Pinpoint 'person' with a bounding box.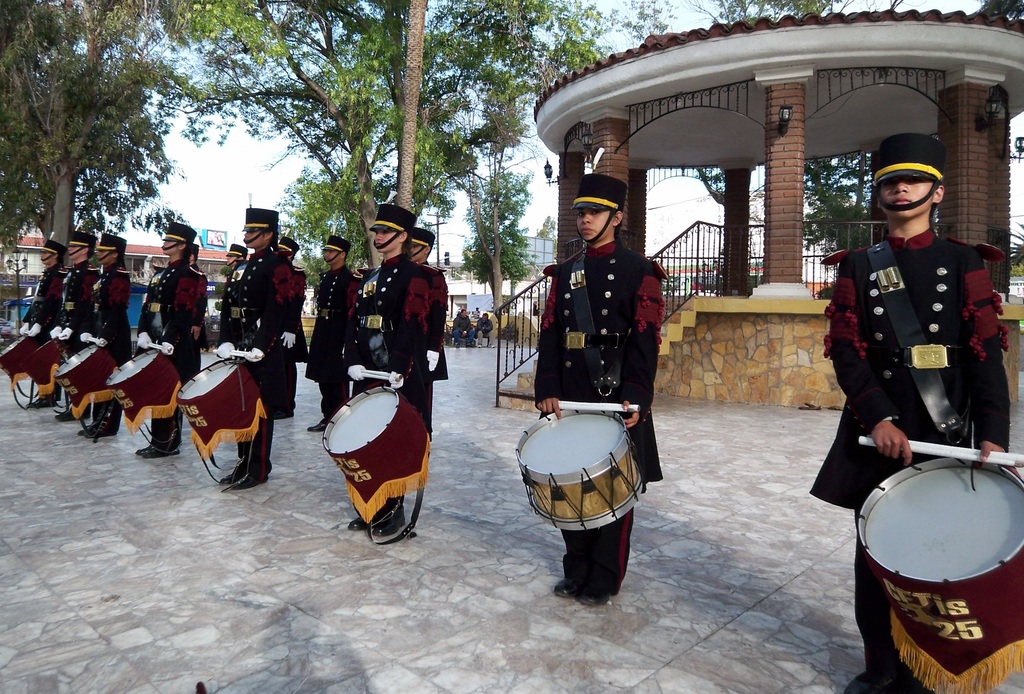
408:226:453:446.
